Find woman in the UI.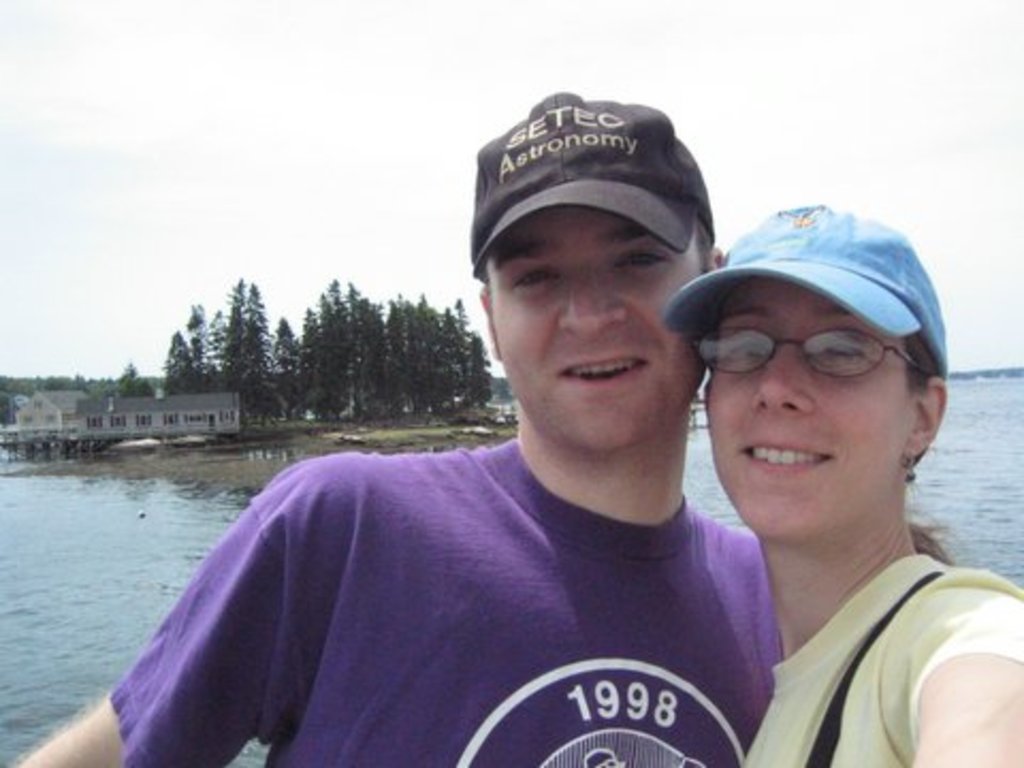
UI element at [x1=614, y1=205, x2=1015, y2=749].
